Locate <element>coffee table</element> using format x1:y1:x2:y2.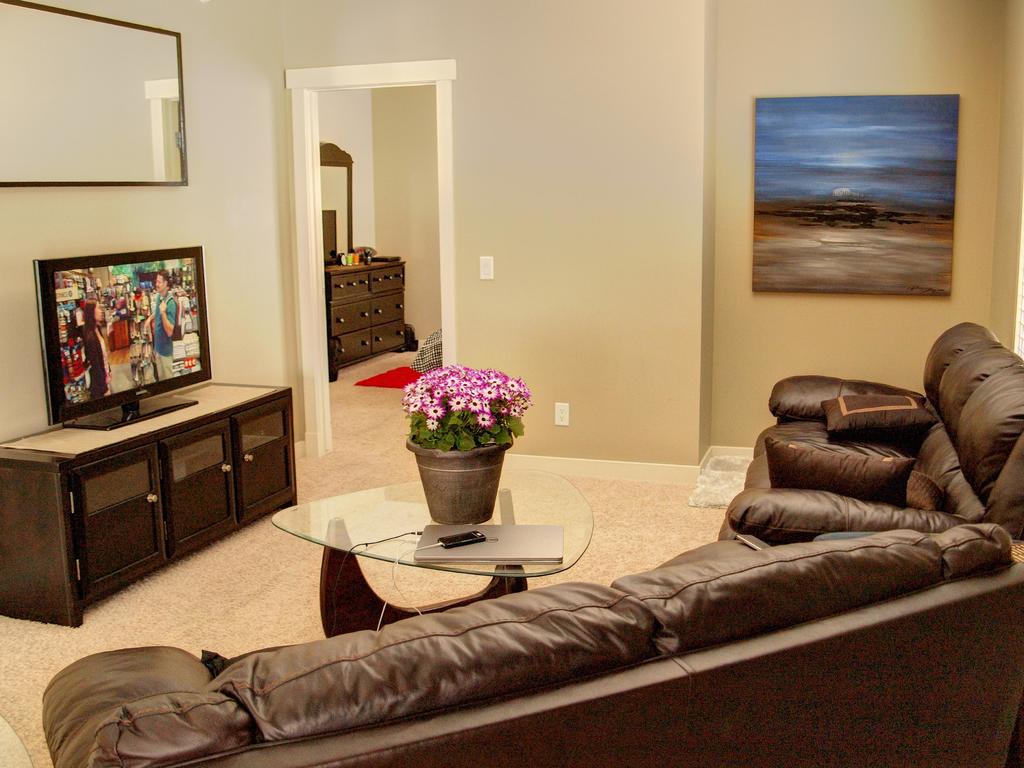
275:468:596:636.
